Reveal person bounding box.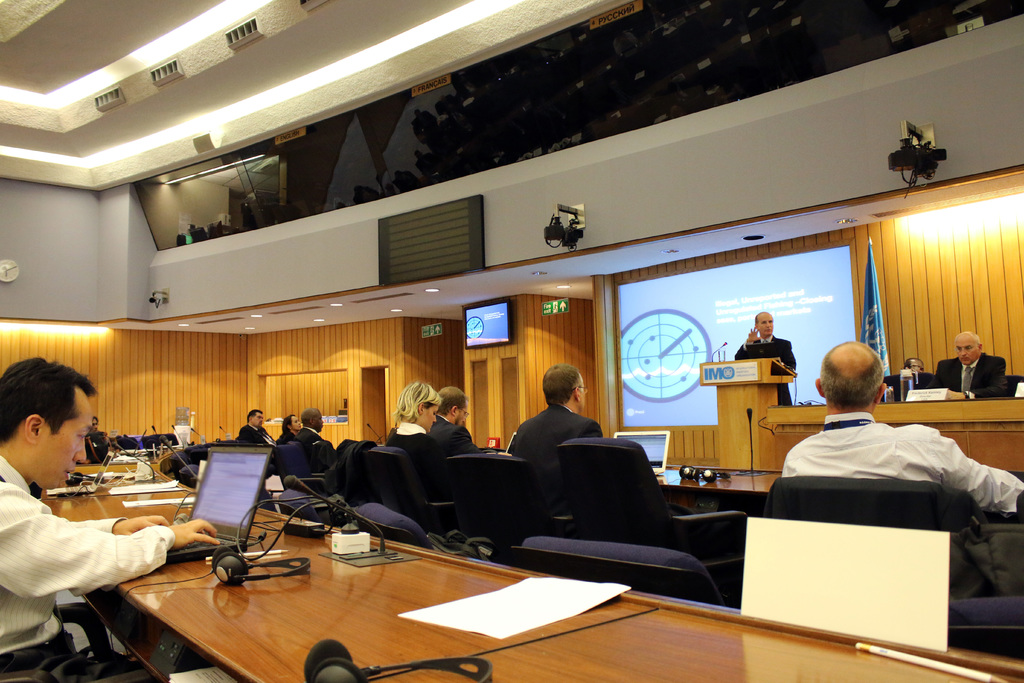
Revealed: select_region(427, 384, 507, 451).
